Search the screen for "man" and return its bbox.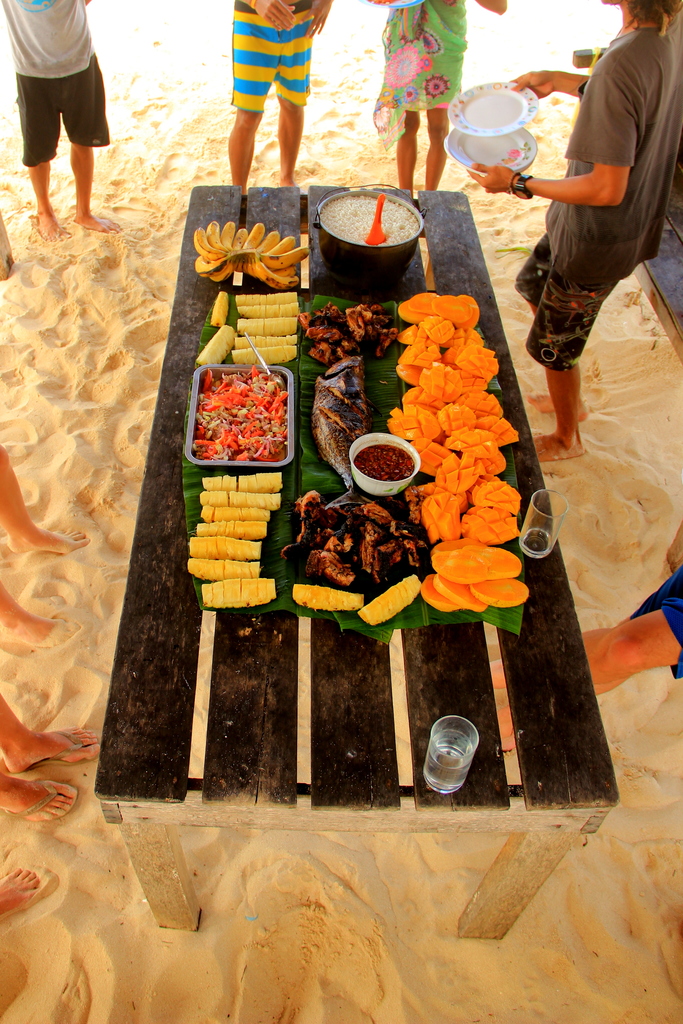
Found: (x1=0, y1=0, x2=125, y2=242).
